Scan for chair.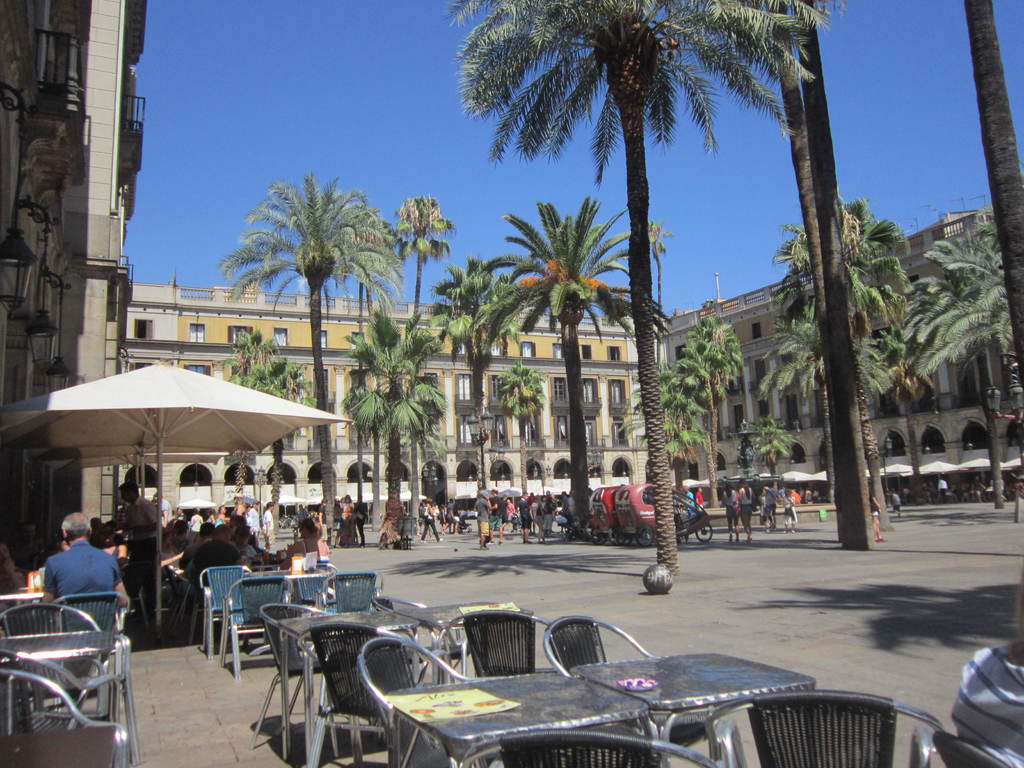
Scan result: (left=447, top=611, right=561, bottom=682).
